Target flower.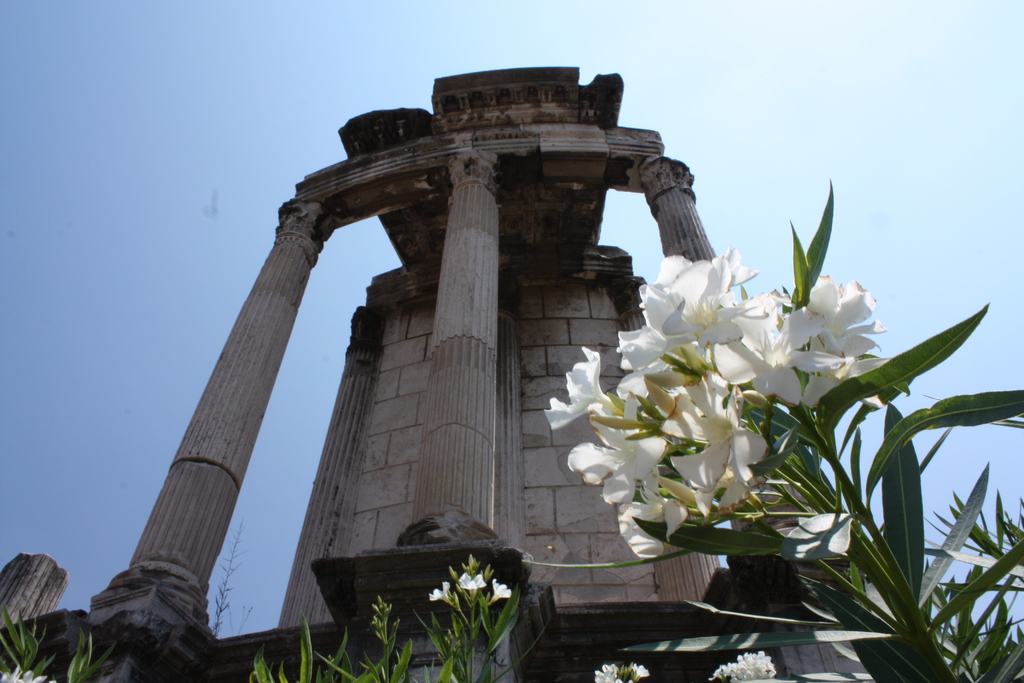
Target region: 456 572 486 604.
